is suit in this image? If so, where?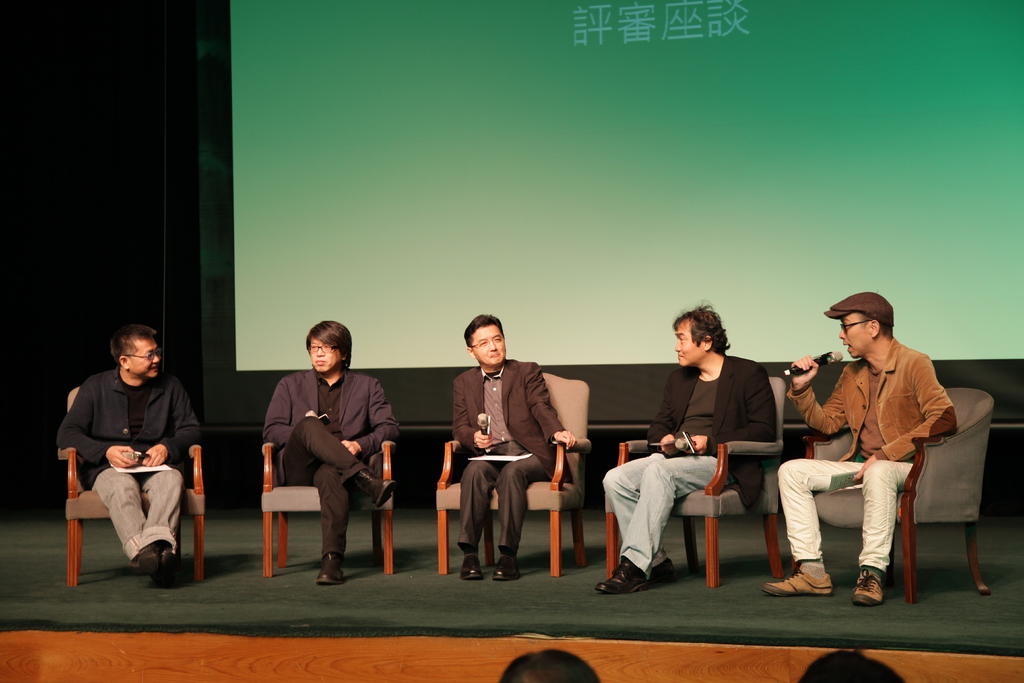
Yes, at (457,350,573,576).
